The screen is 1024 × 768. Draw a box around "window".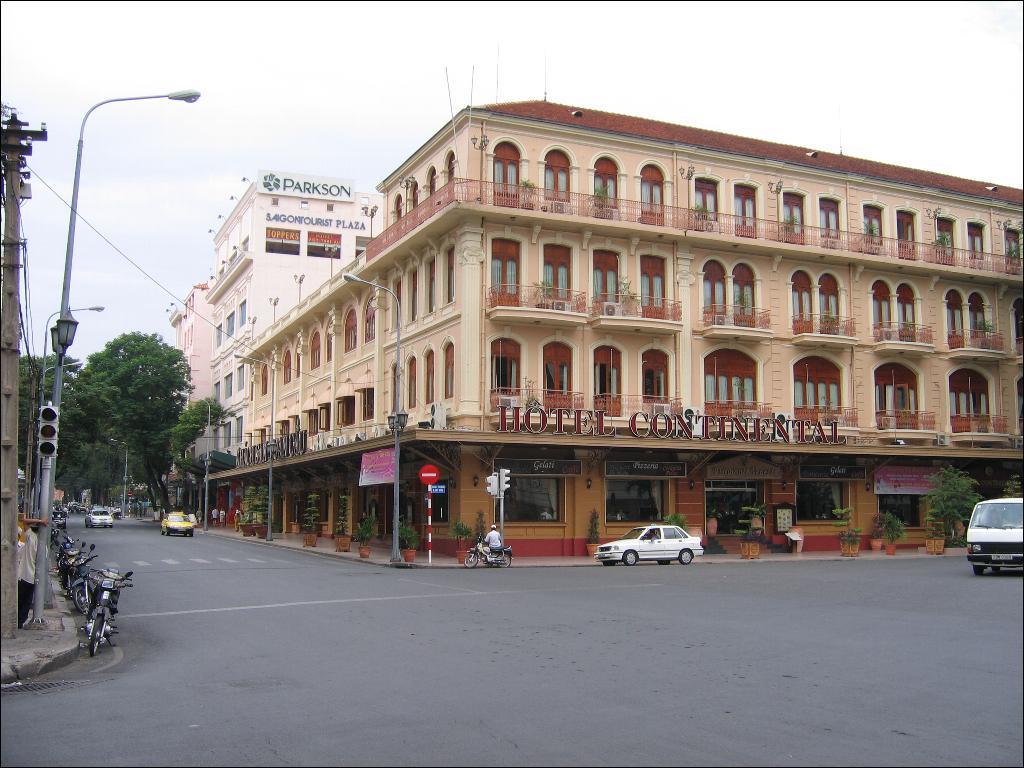
[214,382,223,409].
